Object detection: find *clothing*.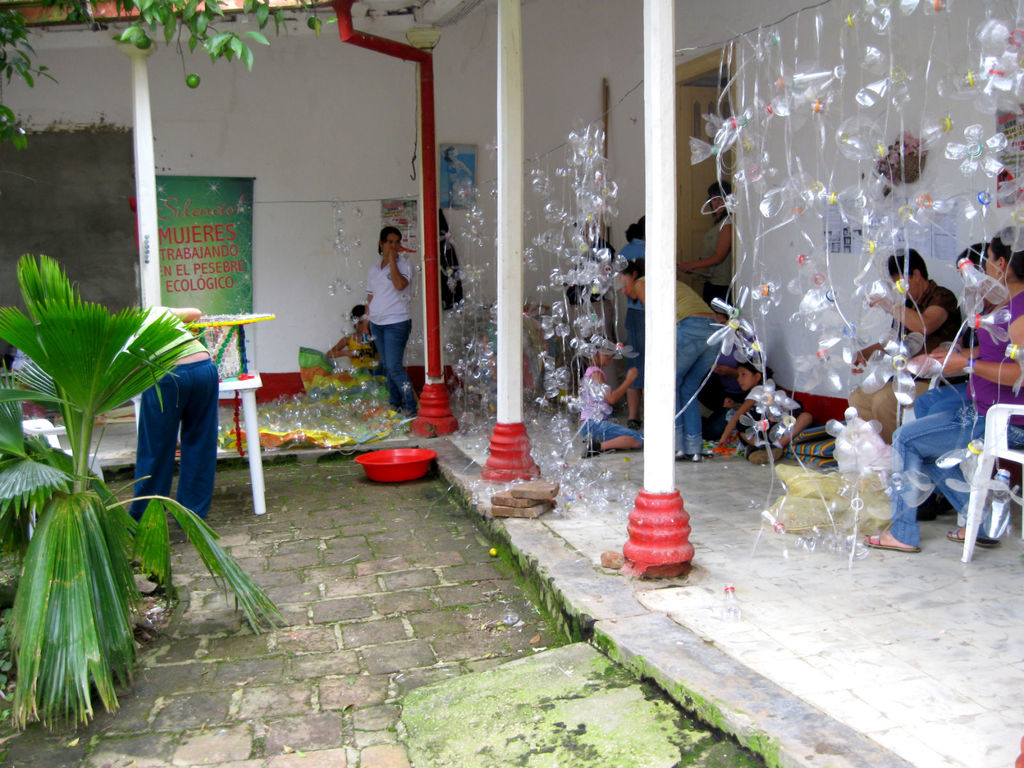
439 234 464 367.
